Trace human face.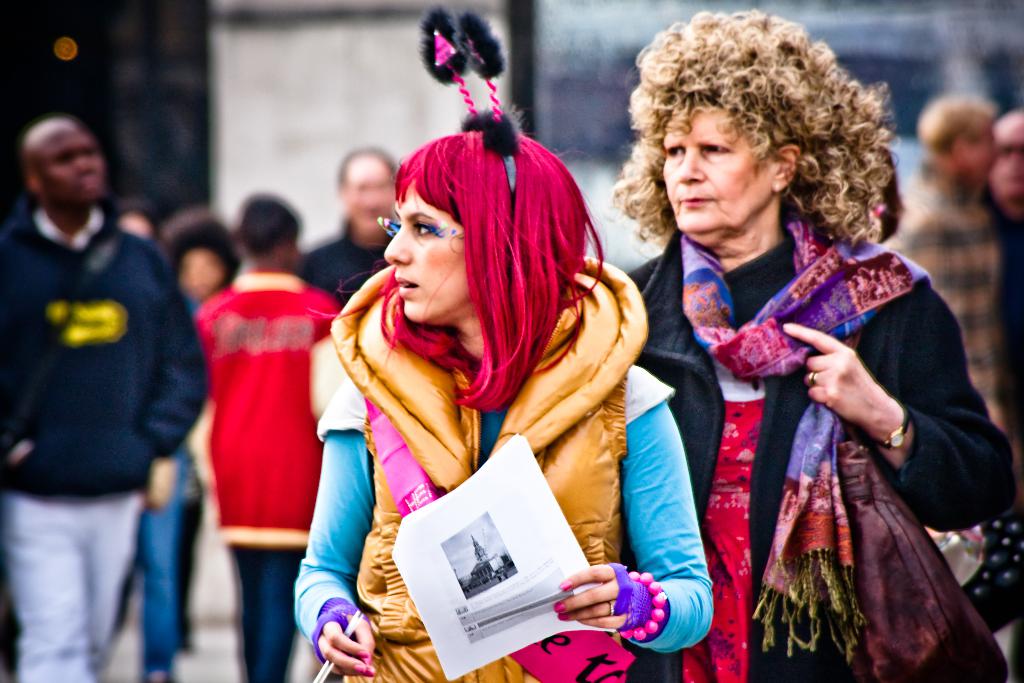
Traced to BBox(380, 177, 477, 322).
